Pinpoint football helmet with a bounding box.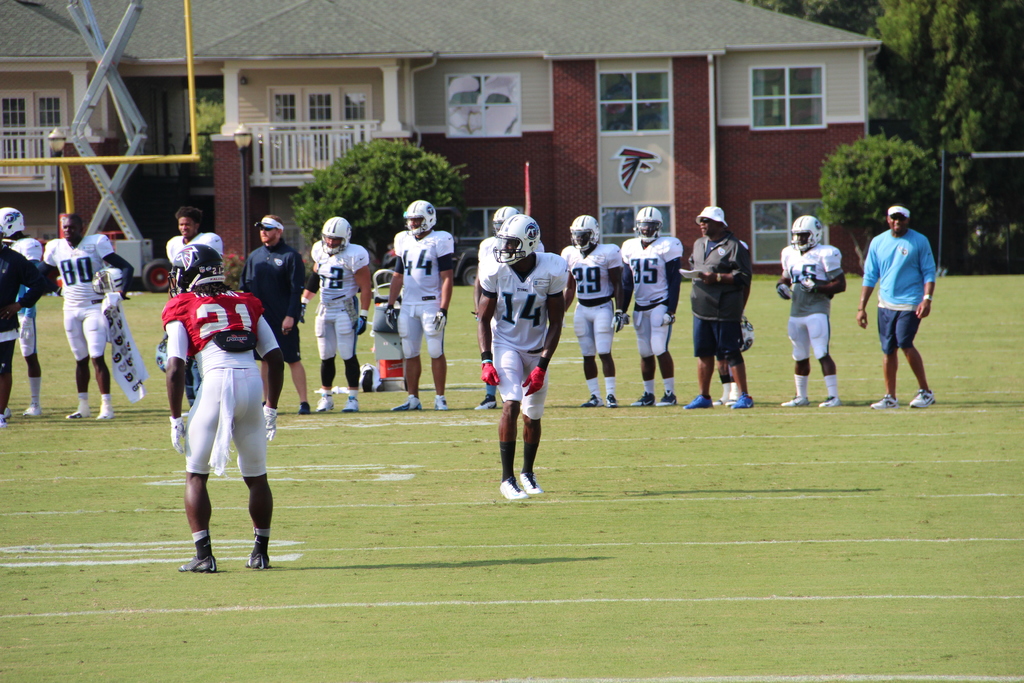
box(0, 207, 22, 241).
